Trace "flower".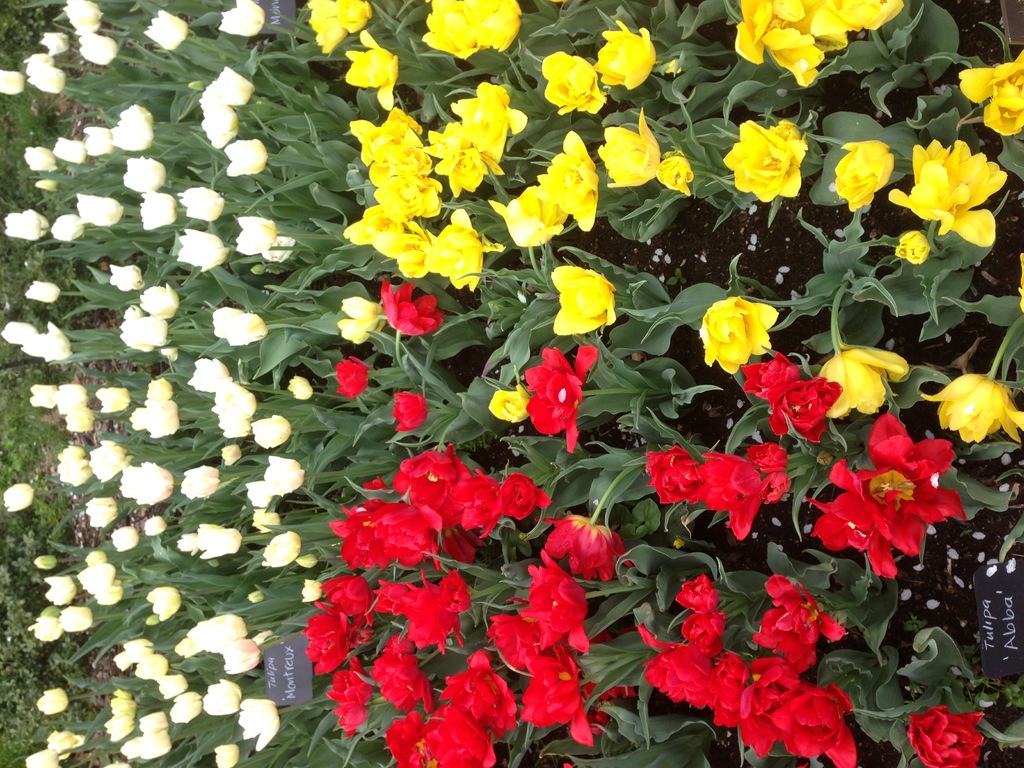
Traced to (32,380,57,410).
